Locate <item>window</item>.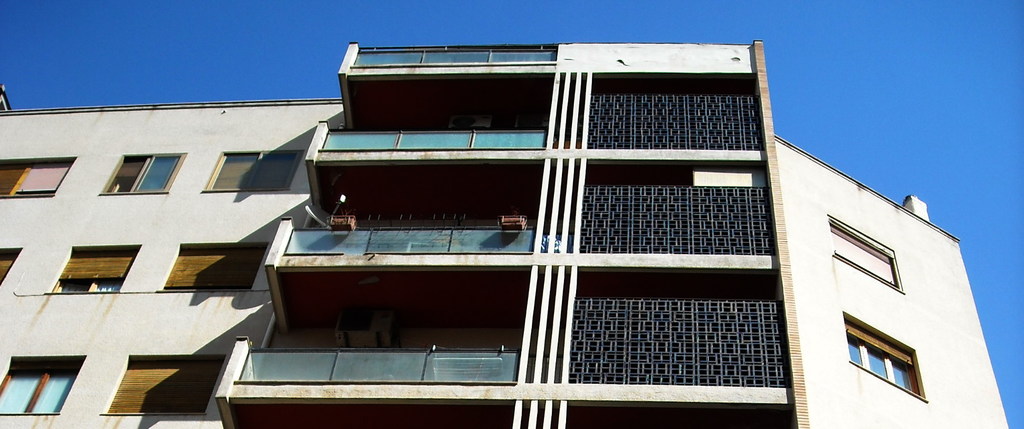
Bounding box: (left=46, top=243, right=139, bottom=293).
